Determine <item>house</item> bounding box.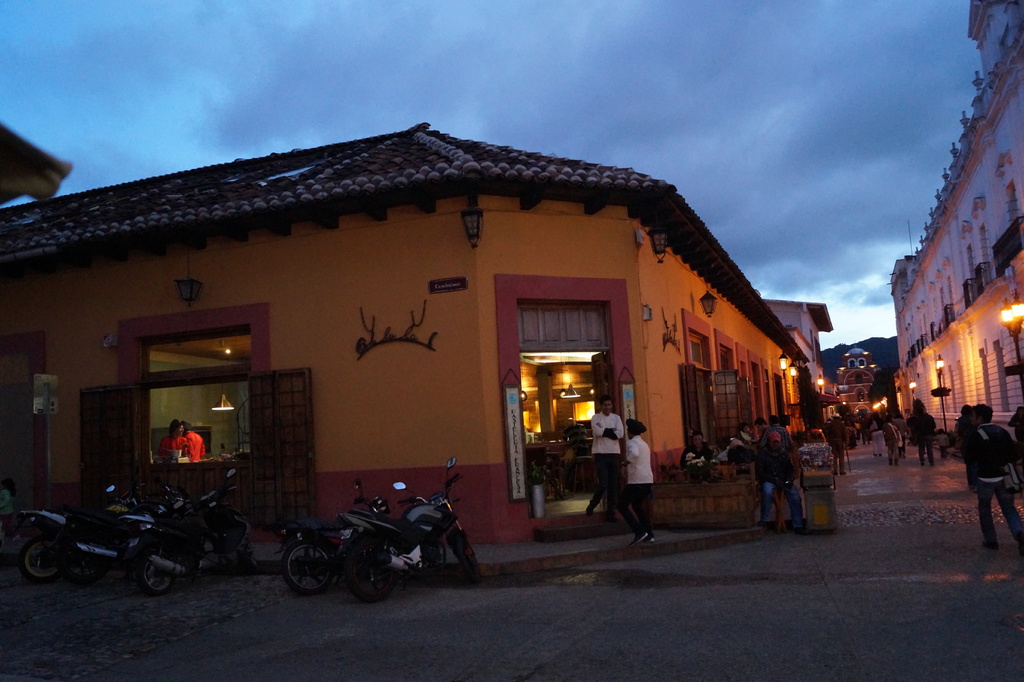
Determined: 0/117/804/546.
